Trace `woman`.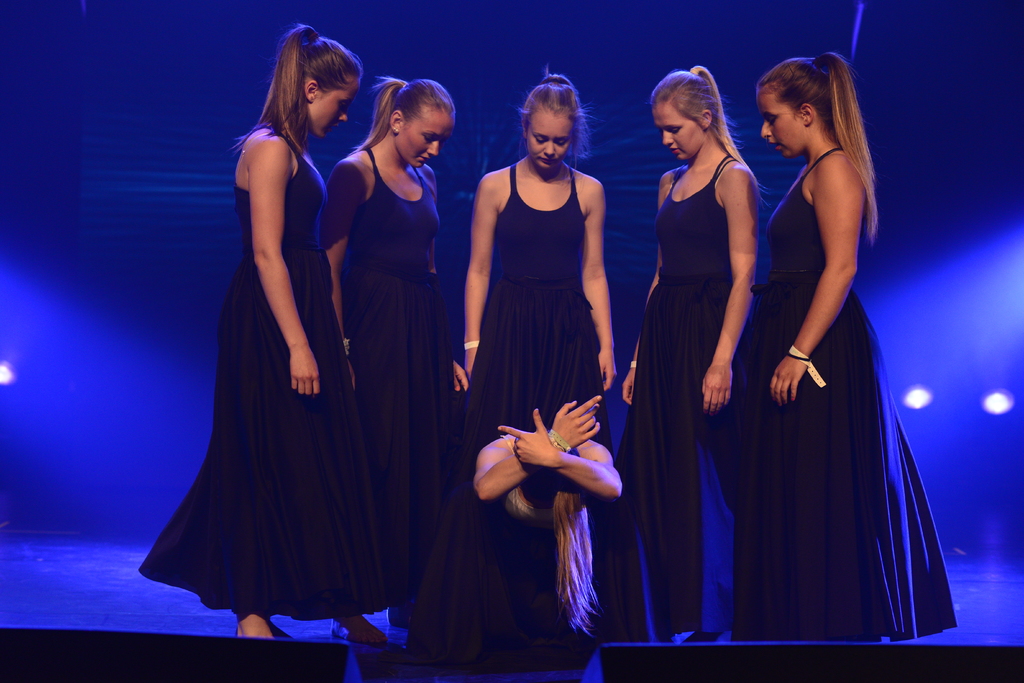
Traced to box=[714, 35, 924, 652].
